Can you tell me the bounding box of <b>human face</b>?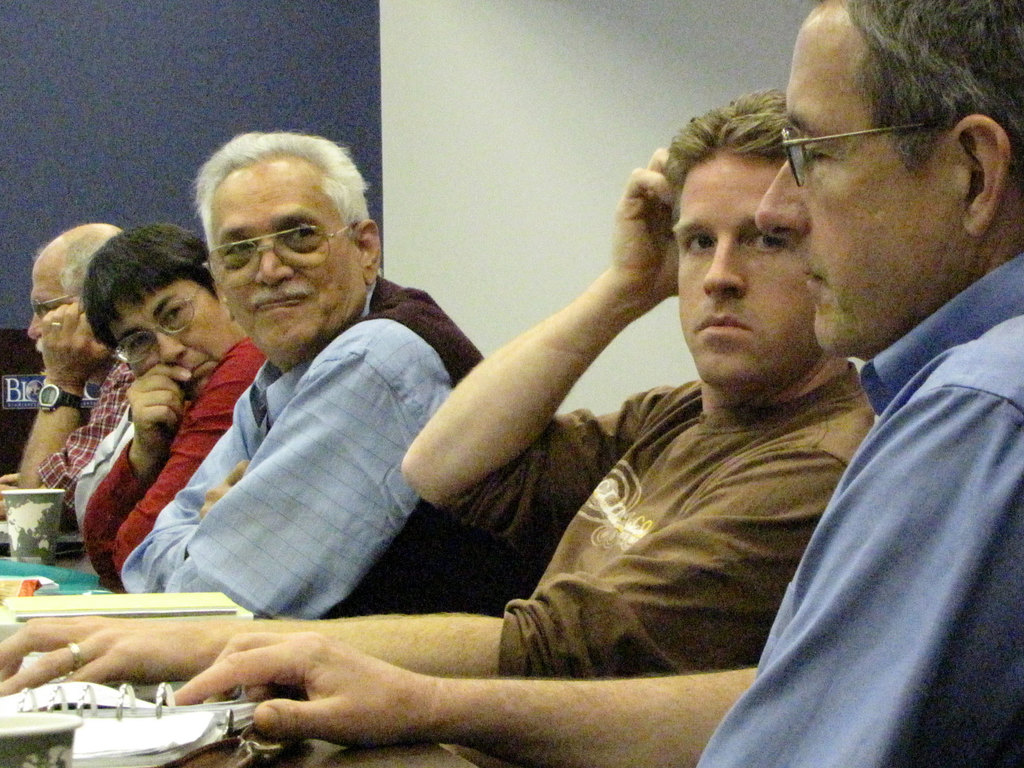
BBox(109, 276, 239, 403).
